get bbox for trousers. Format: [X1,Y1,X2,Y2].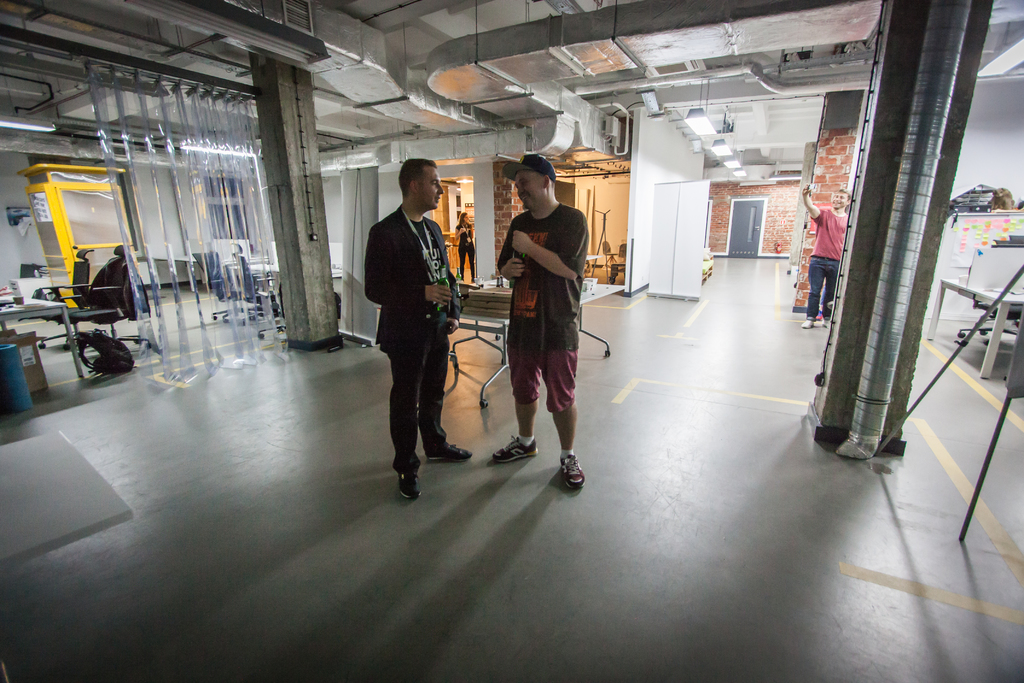
[376,327,440,478].
